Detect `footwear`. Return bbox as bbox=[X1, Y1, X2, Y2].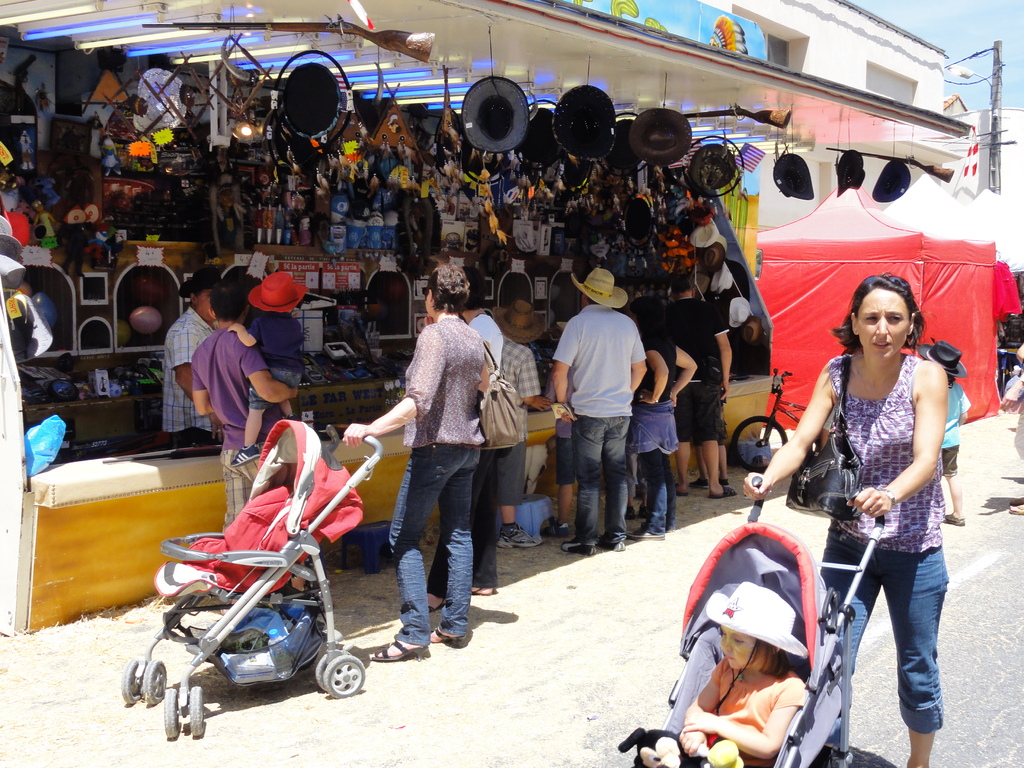
bbox=[709, 482, 739, 500].
